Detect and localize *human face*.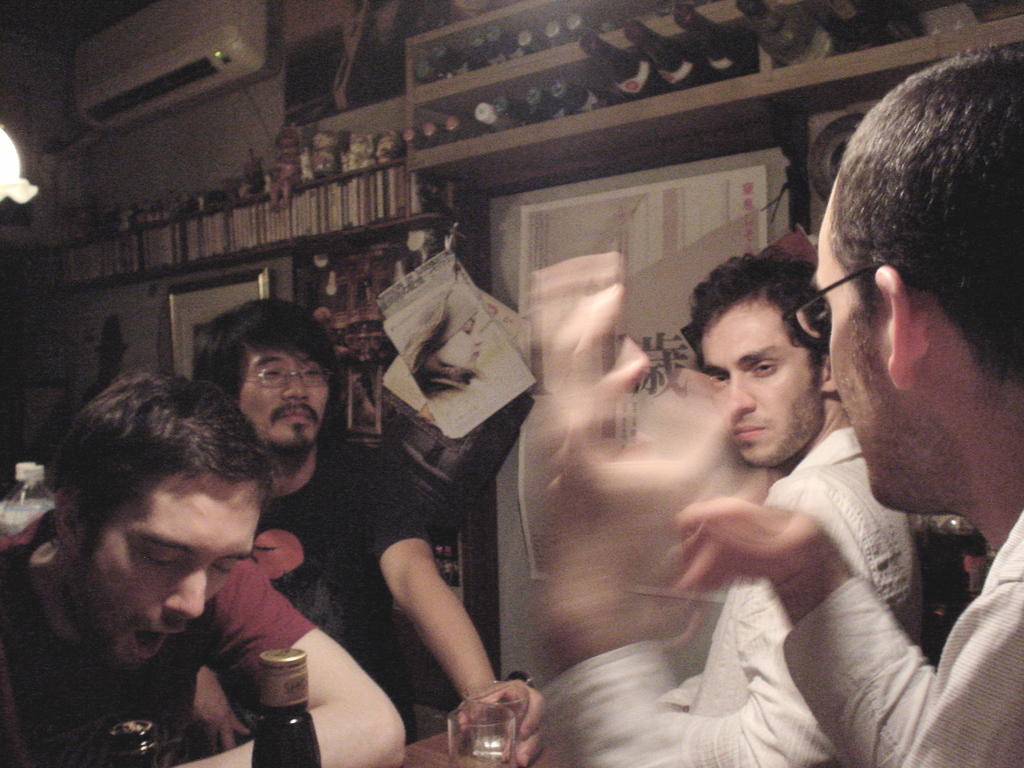
Localized at {"x1": 239, "y1": 345, "x2": 329, "y2": 452}.
